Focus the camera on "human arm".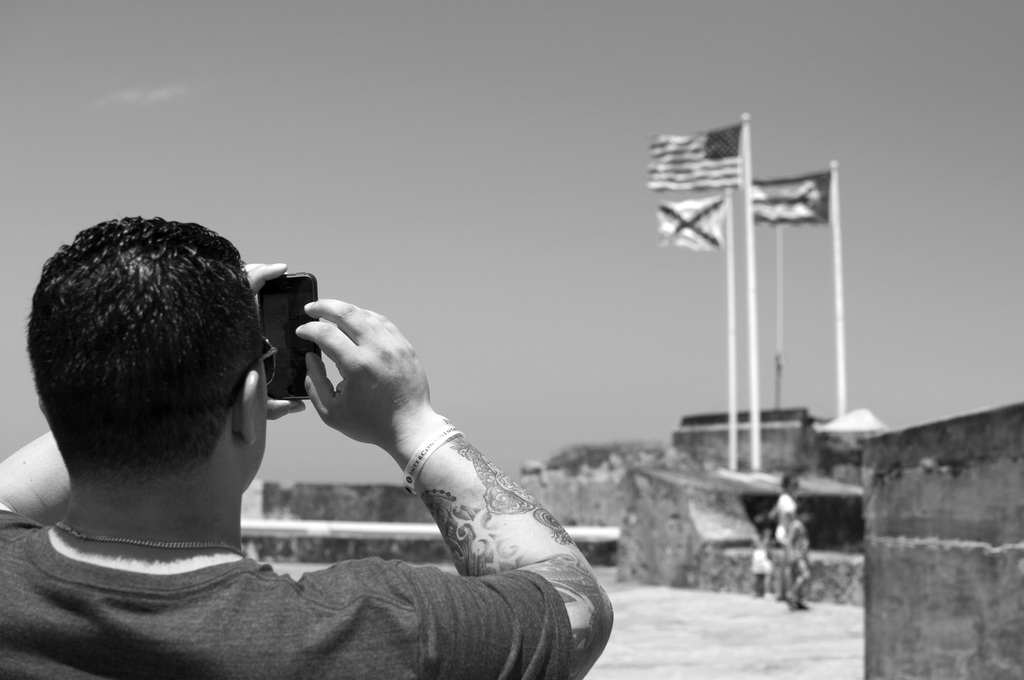
Focus region: crop(199, 307, 608, 679).
